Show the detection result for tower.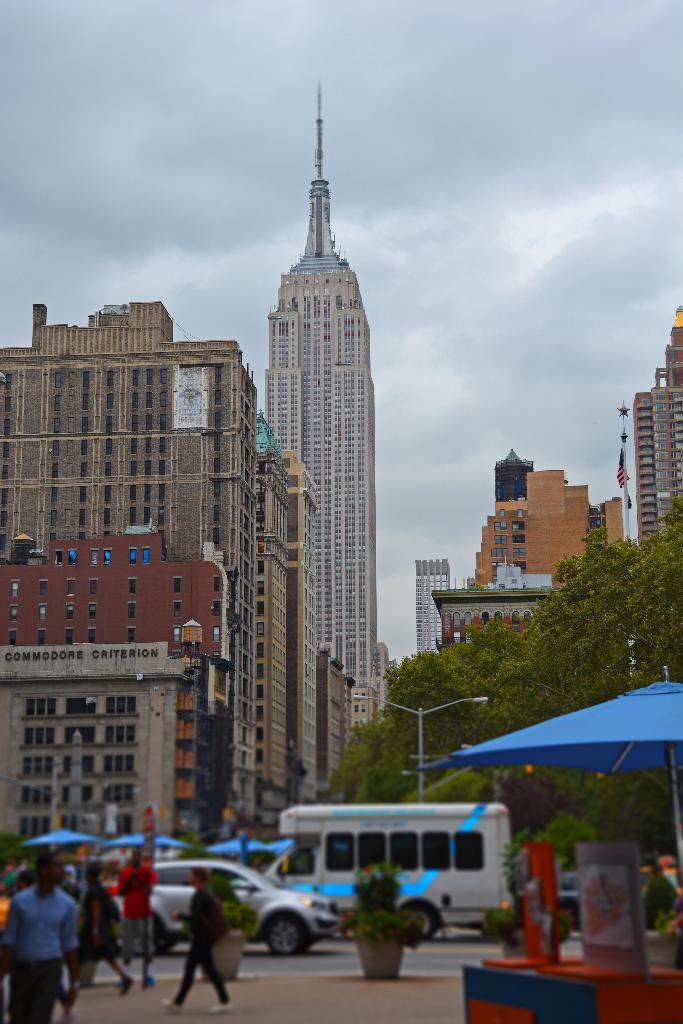
(416,557,451,652).
